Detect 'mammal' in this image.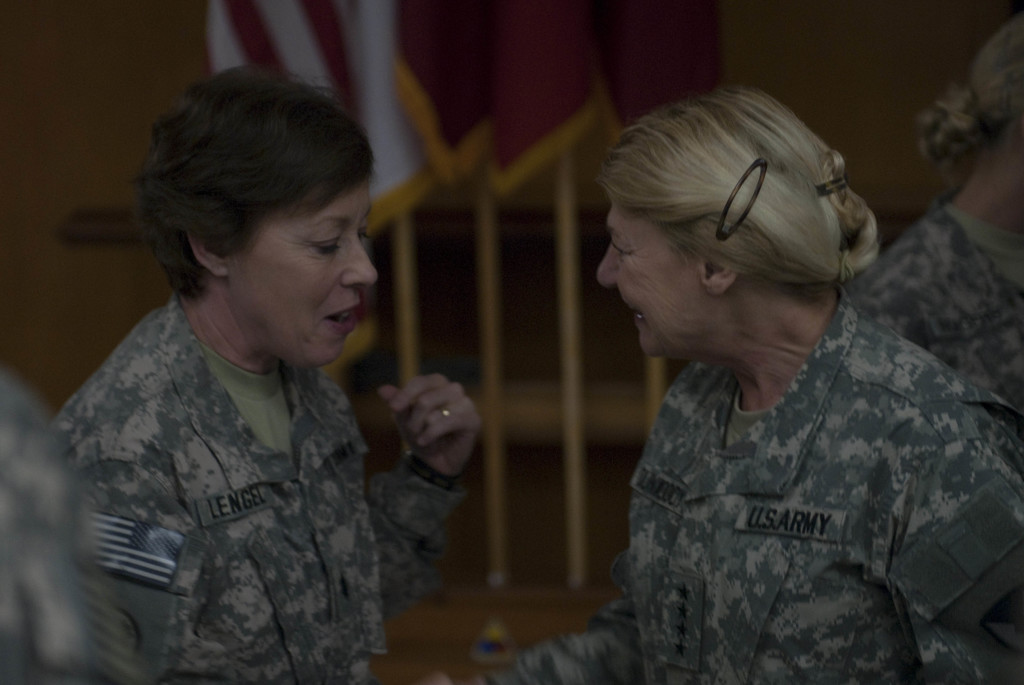
Detection: pyautogui.locateOnScreen(835, 8, 1023, 411).
